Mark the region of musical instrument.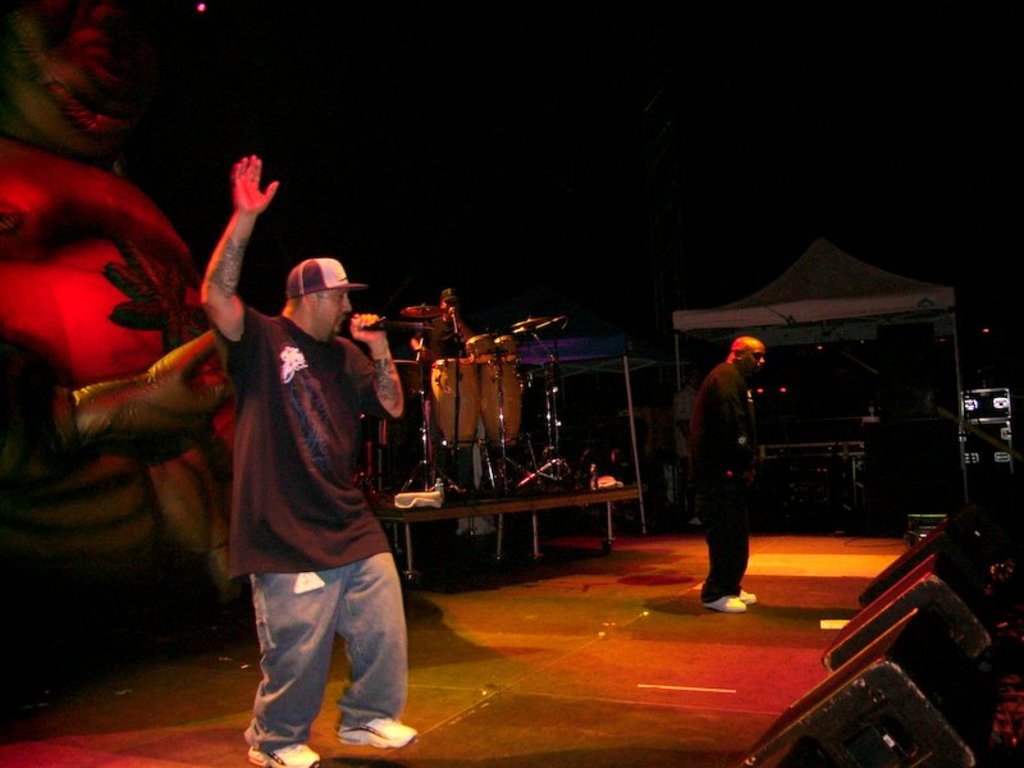
Region: BBox(396, 305, 440, 325).
